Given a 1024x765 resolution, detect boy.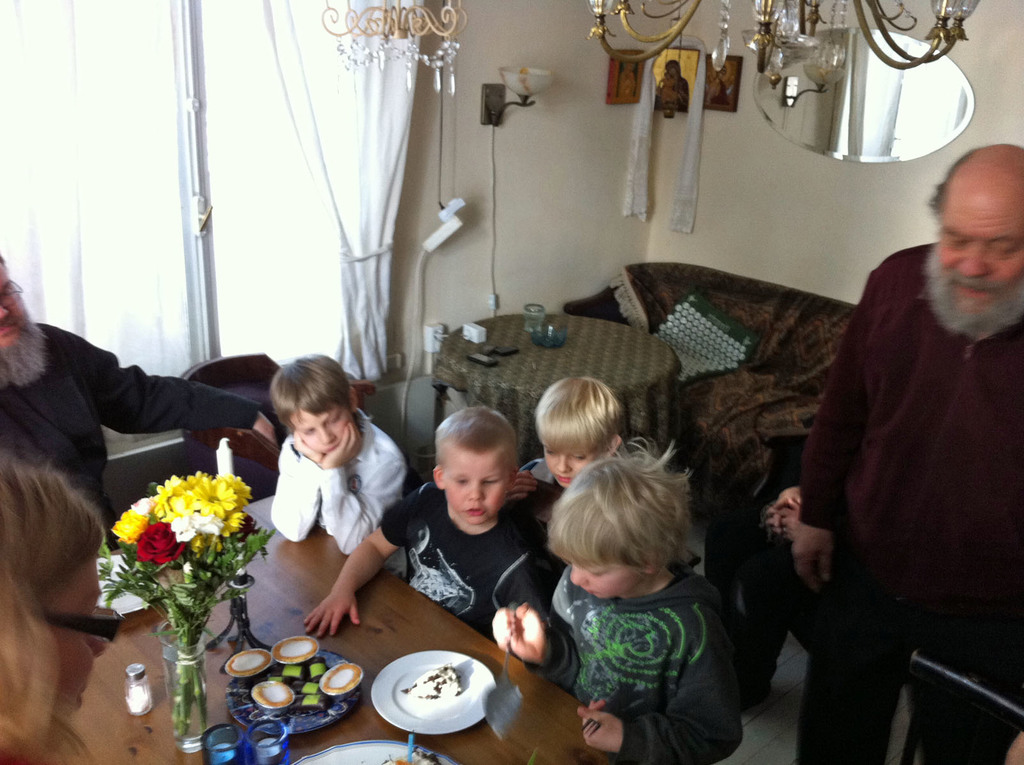
left=504, top=378, right=628, bottom=525.
